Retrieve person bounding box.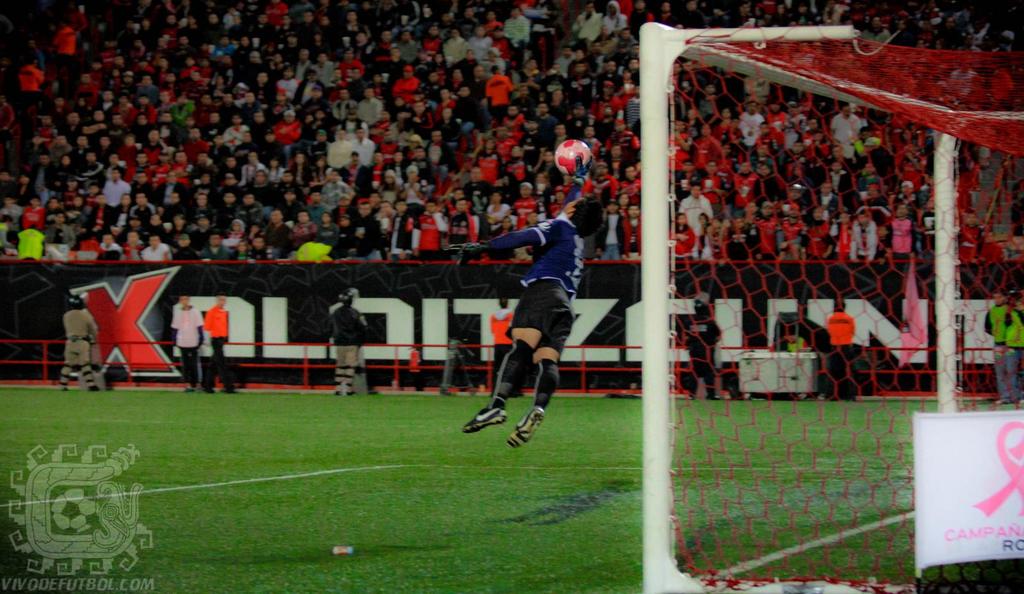
Bounding box: <bbox>323, 121, 360, 188</bbox>.
